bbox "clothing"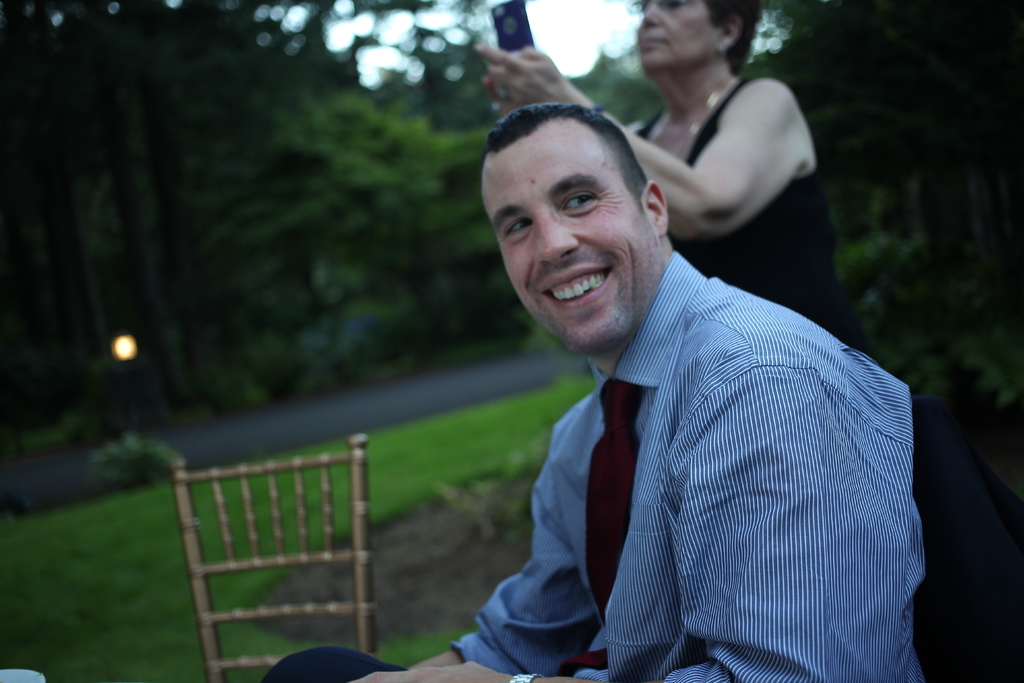
<box>500,235,937,682</box>
